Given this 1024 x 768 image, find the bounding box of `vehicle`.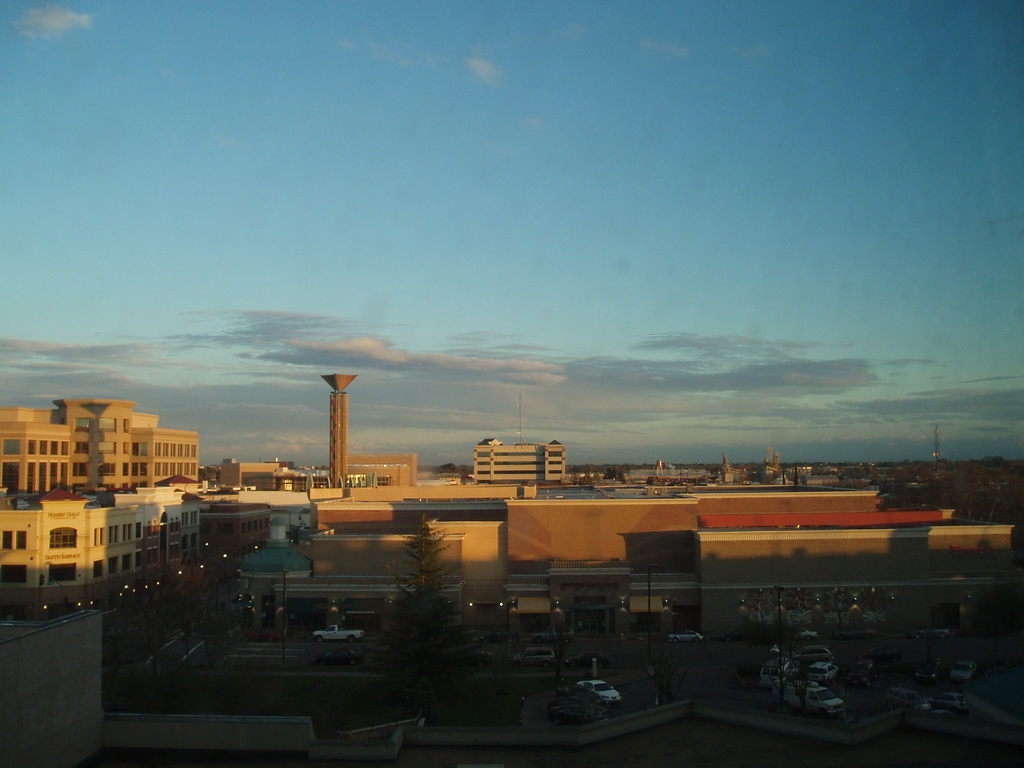
796, 626, 817, 639.
